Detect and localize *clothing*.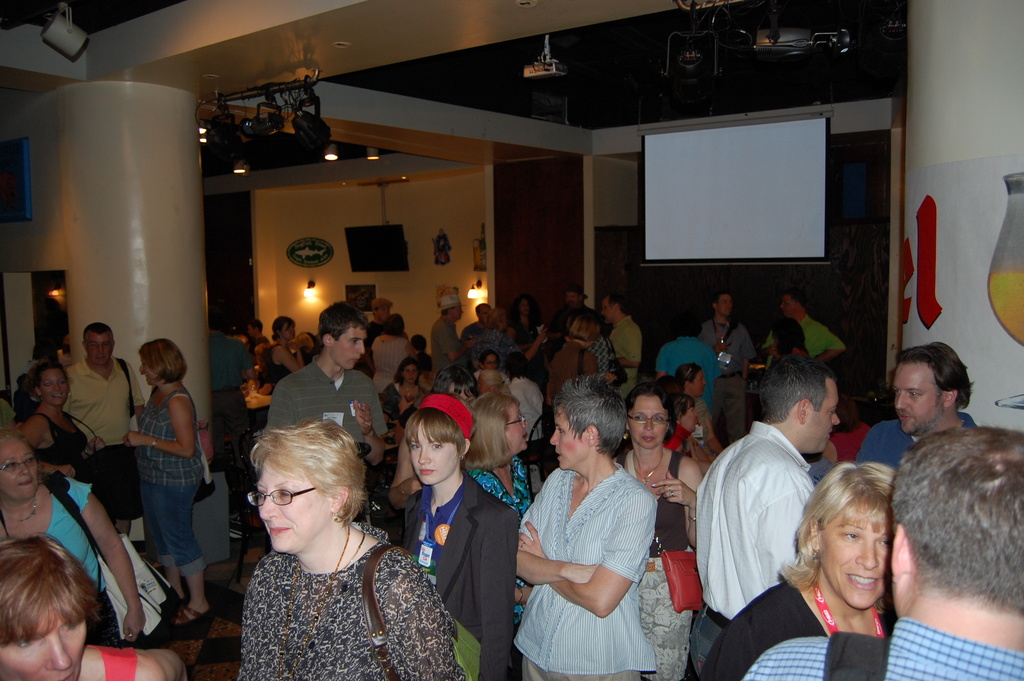
Localized at 431 317 459 370.
